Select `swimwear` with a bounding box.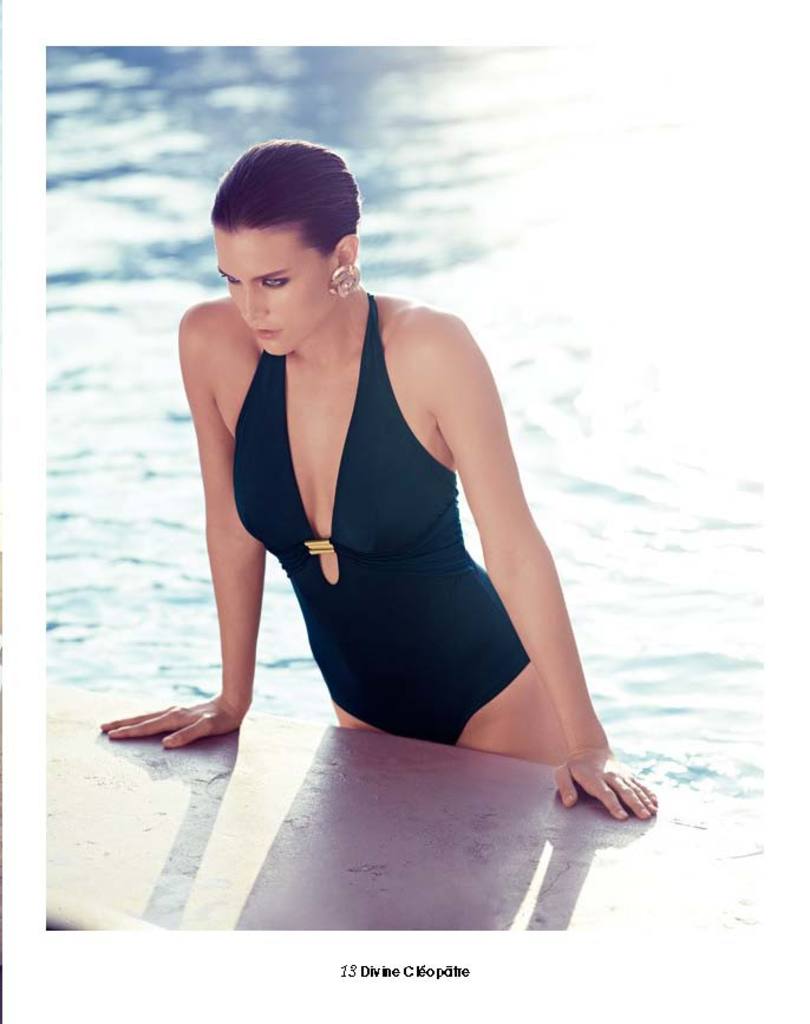
<region>217, 280, 528, 750</region>.
